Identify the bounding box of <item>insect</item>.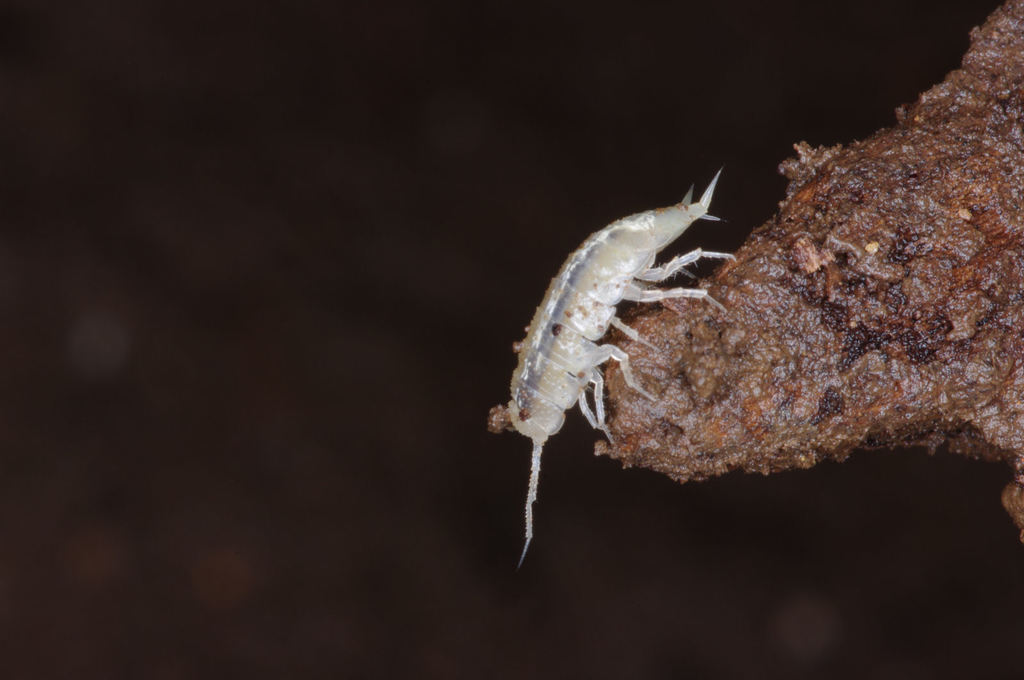
bbox=(490, 175, 740, 563).
